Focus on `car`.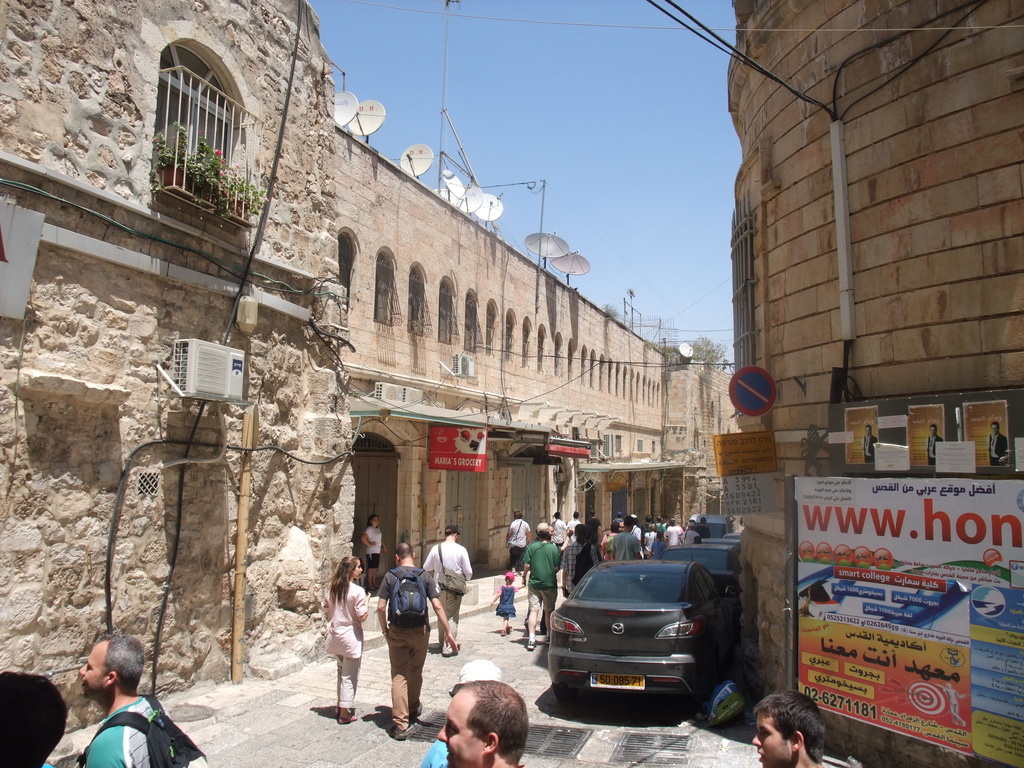
Focused at {"left": 725, "top": 532, "right": 741, "bottom": 541}.
